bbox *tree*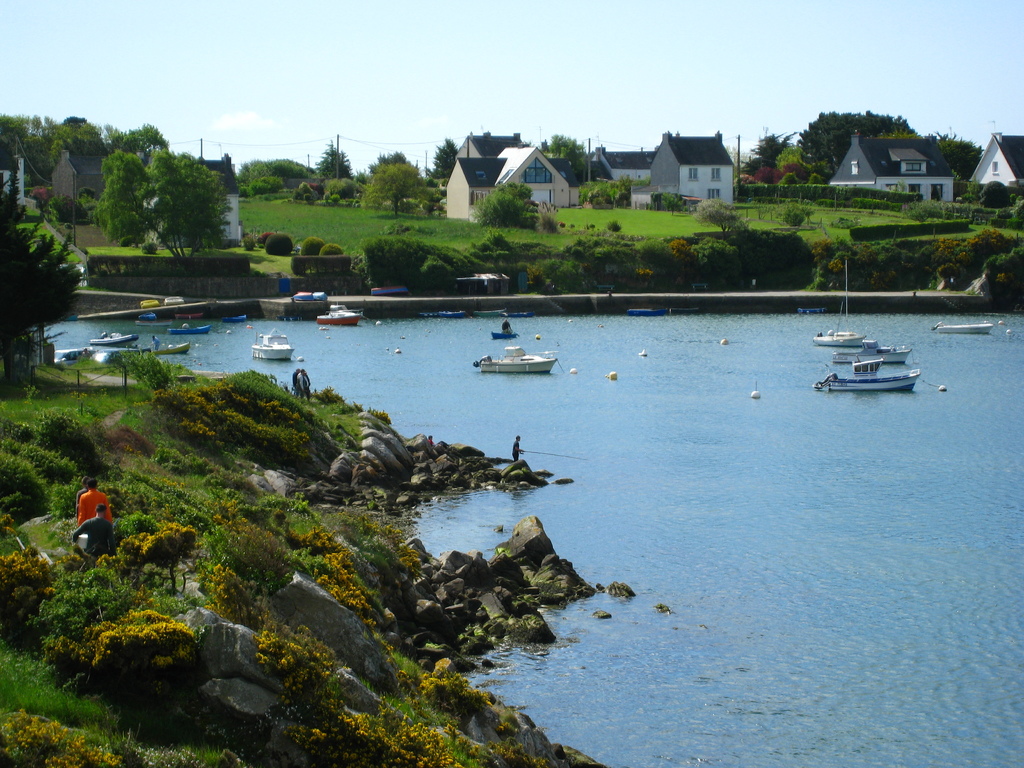
0,108,31,166
